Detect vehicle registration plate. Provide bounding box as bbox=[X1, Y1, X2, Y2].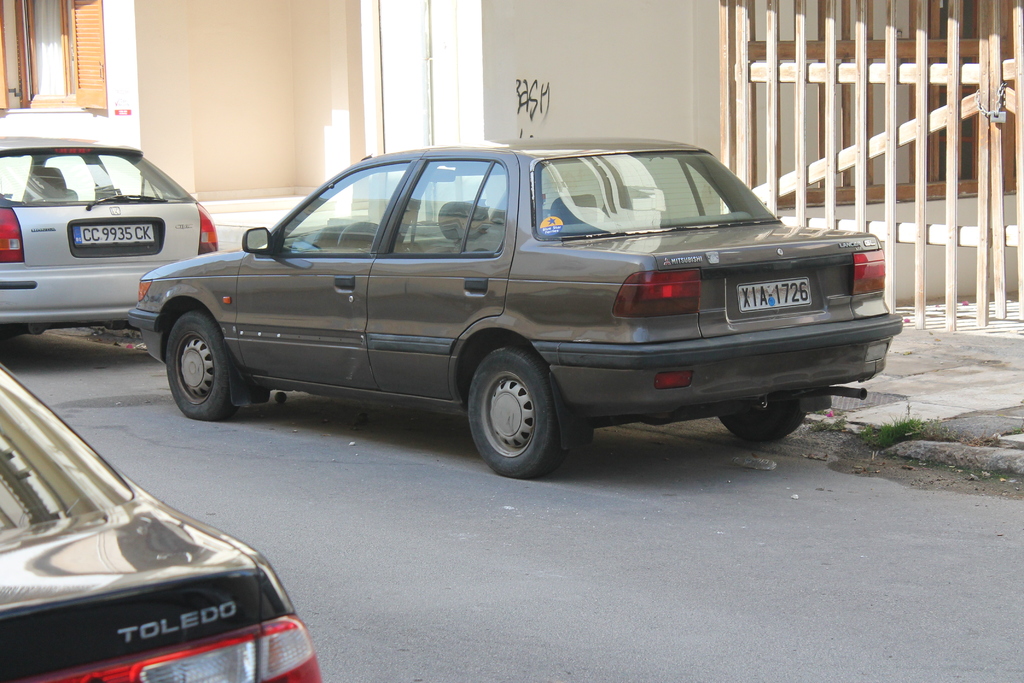
bbox=[735, 268, 842, 322].
